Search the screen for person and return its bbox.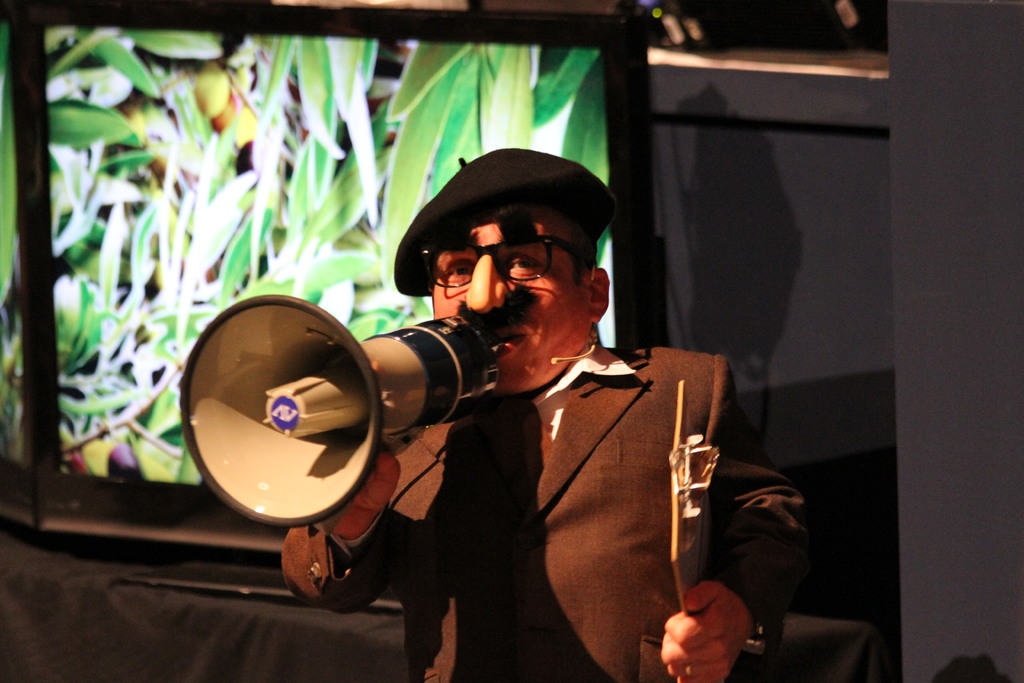
Found: box=[280, 181, 726, 682].
